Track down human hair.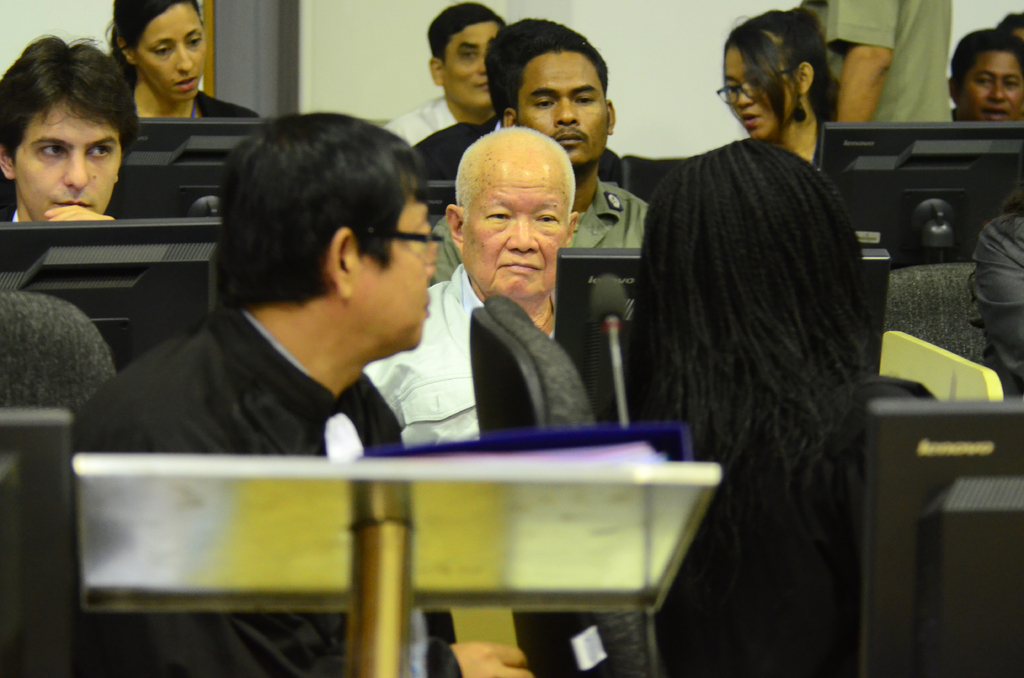
Tracked to left=997, top=9, right=1023, bottom=42.
